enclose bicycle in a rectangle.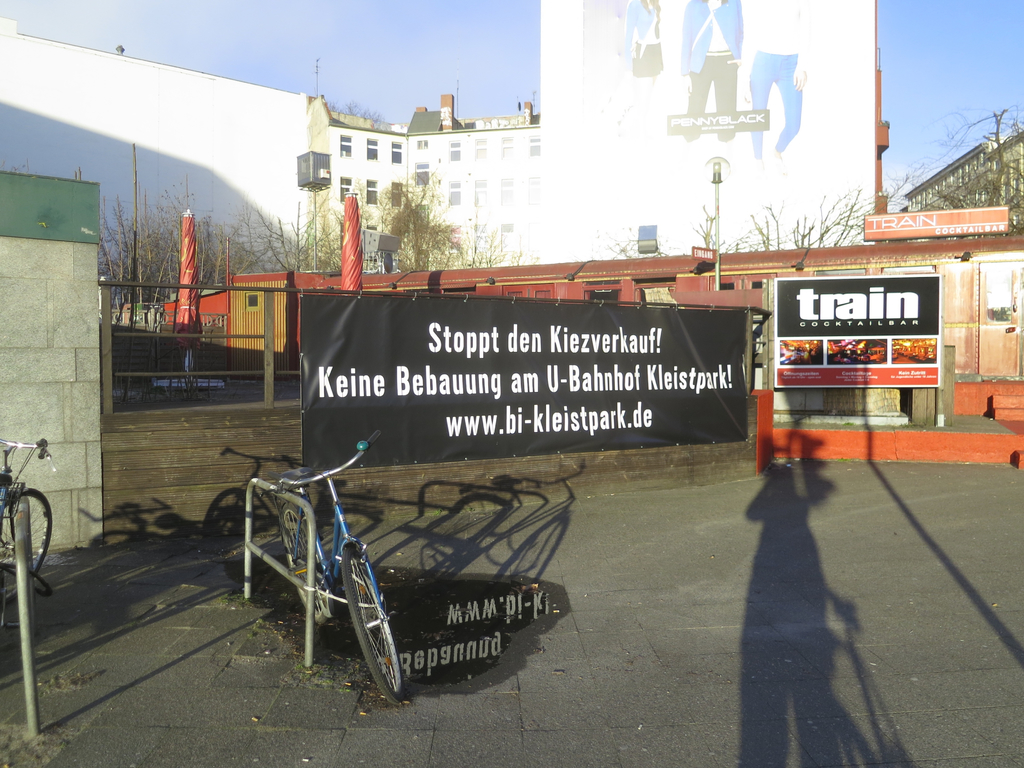
<bbox>259, 433, 427, 712</bbox>.
